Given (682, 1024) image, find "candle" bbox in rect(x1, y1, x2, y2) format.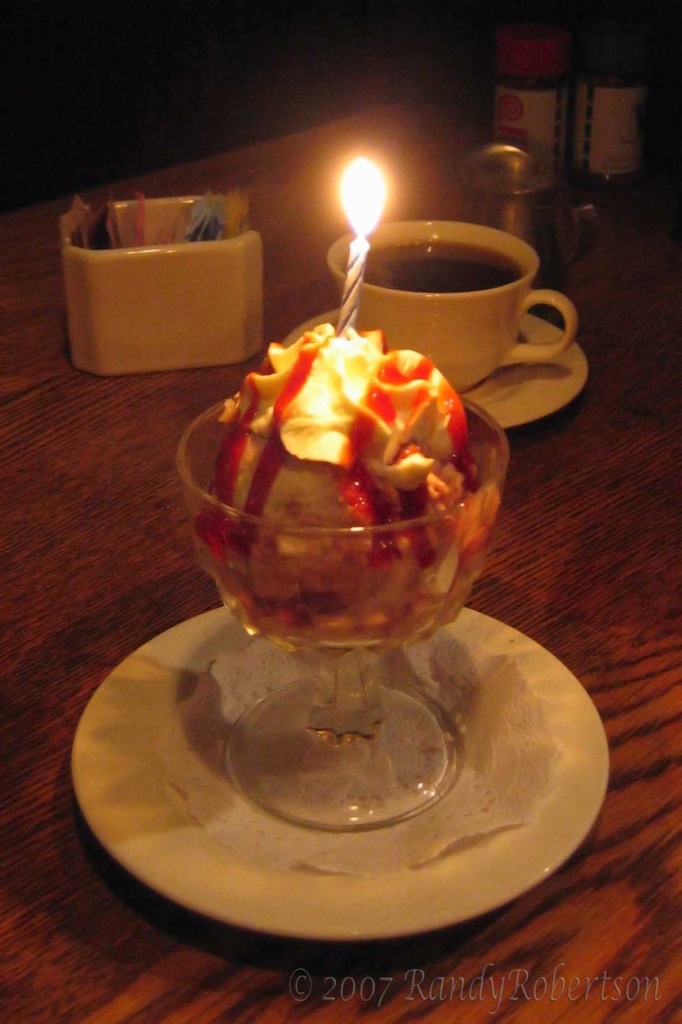
rect(337, 155, 386, 332).
